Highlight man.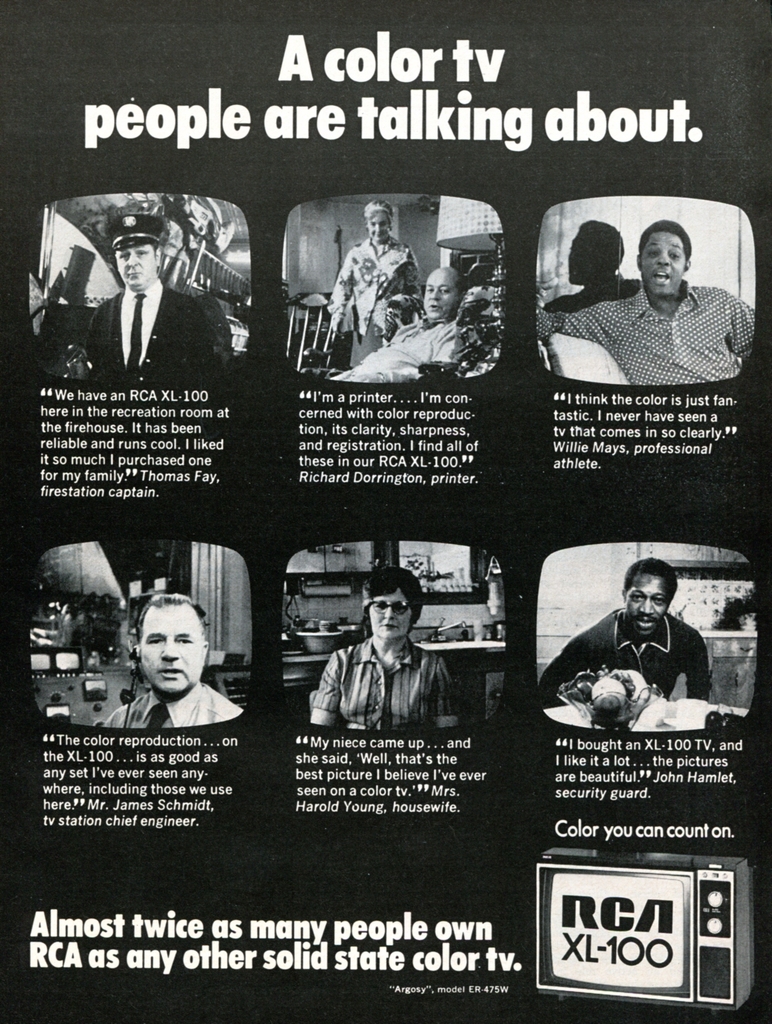
Highlighted region: (left=336, top=262, right=470, bottom=383).
